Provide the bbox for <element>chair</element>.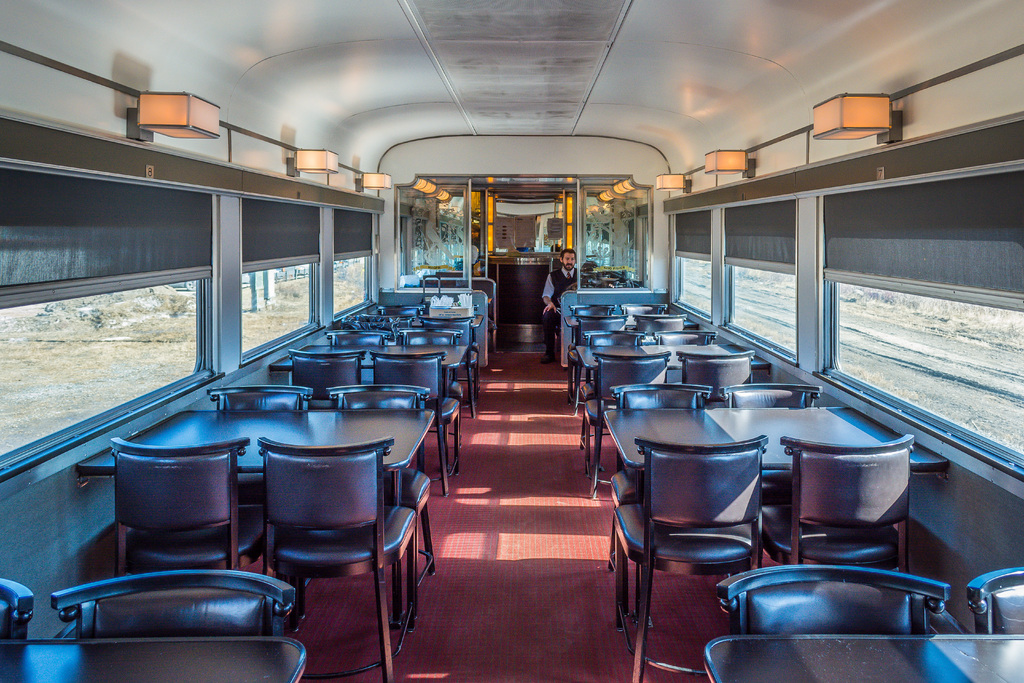
left=753, top=431, right=917, bottom=567.
